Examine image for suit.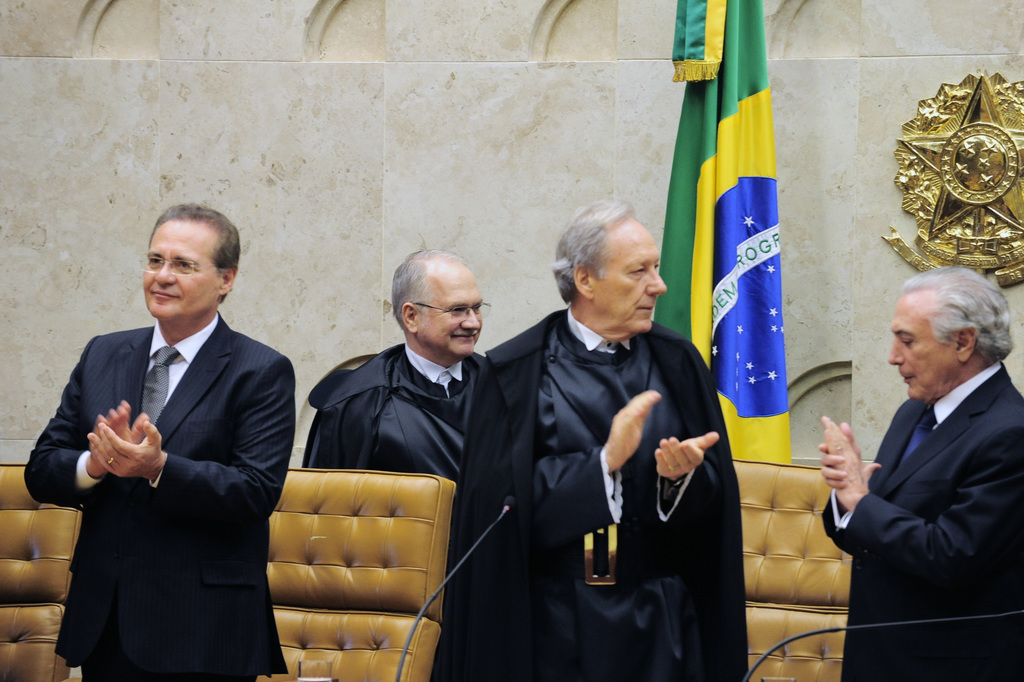
Examination result: 816:363:1023:681.
